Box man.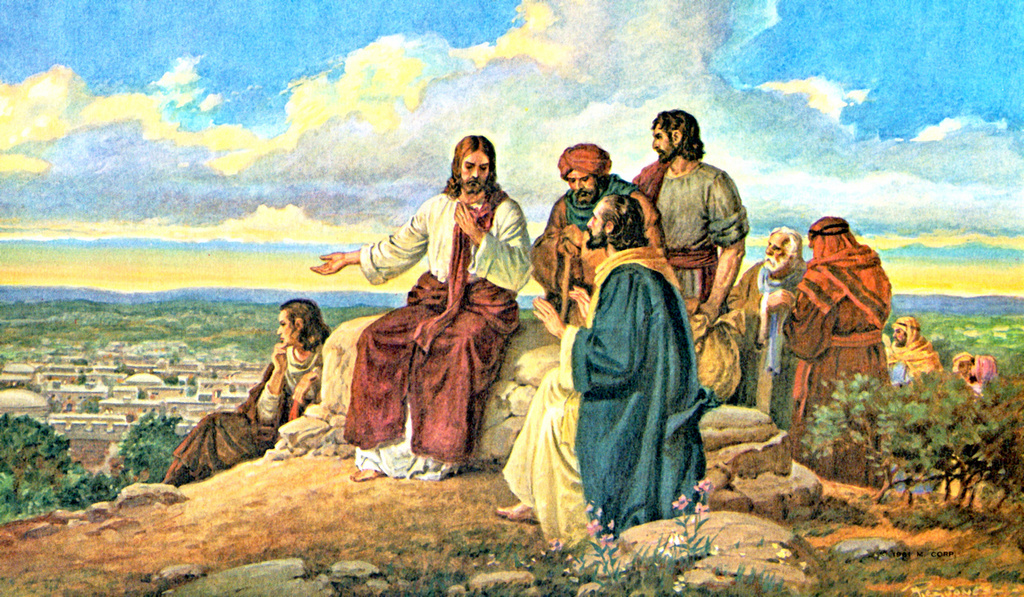
(319, 137, 533, 477).
